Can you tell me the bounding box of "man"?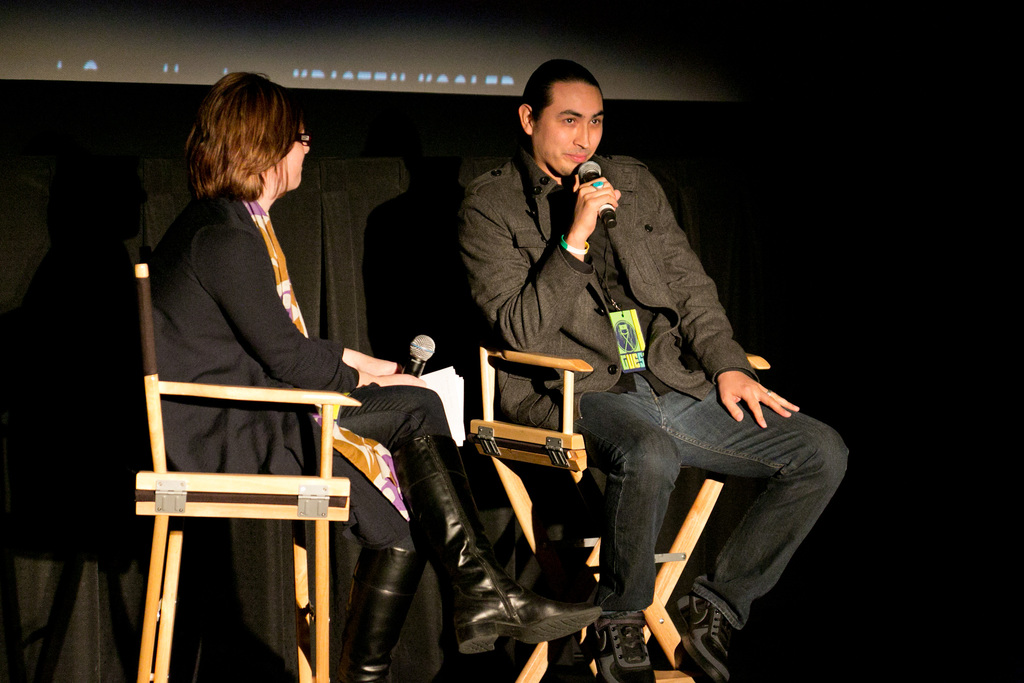
pyautogui.locateOnScreen(469, 59, 845, 682).
